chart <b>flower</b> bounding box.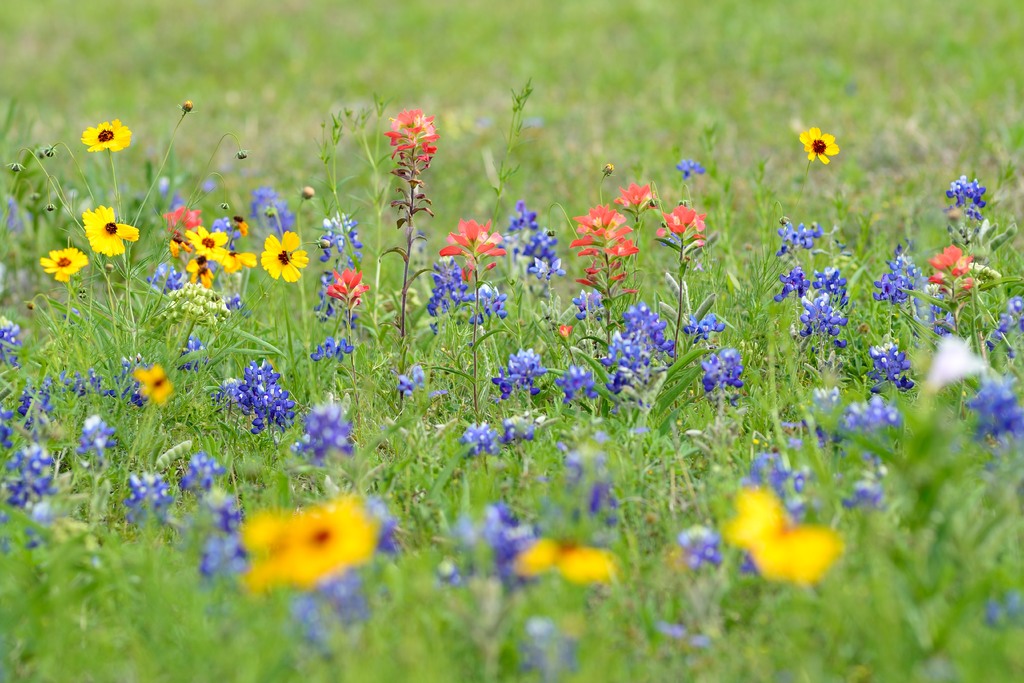
Charted: Rect(554, 320, 575, 340).
